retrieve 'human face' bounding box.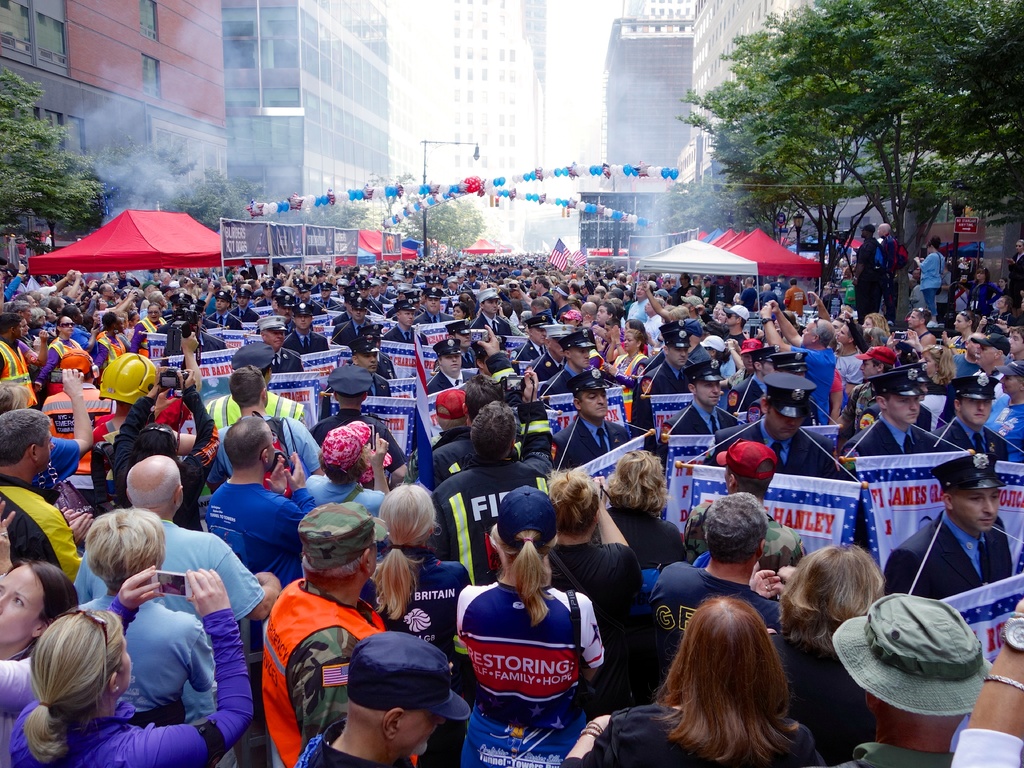
Bounding box: 771 406 804 438.
